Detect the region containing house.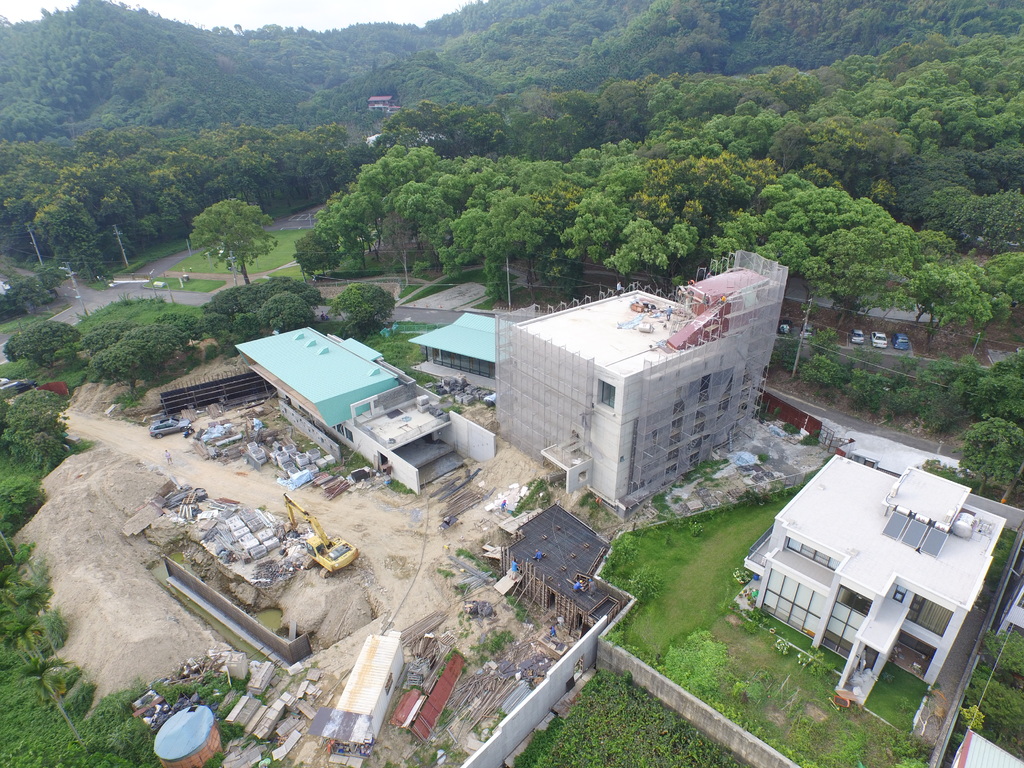
[249, 319, 493, 492].
